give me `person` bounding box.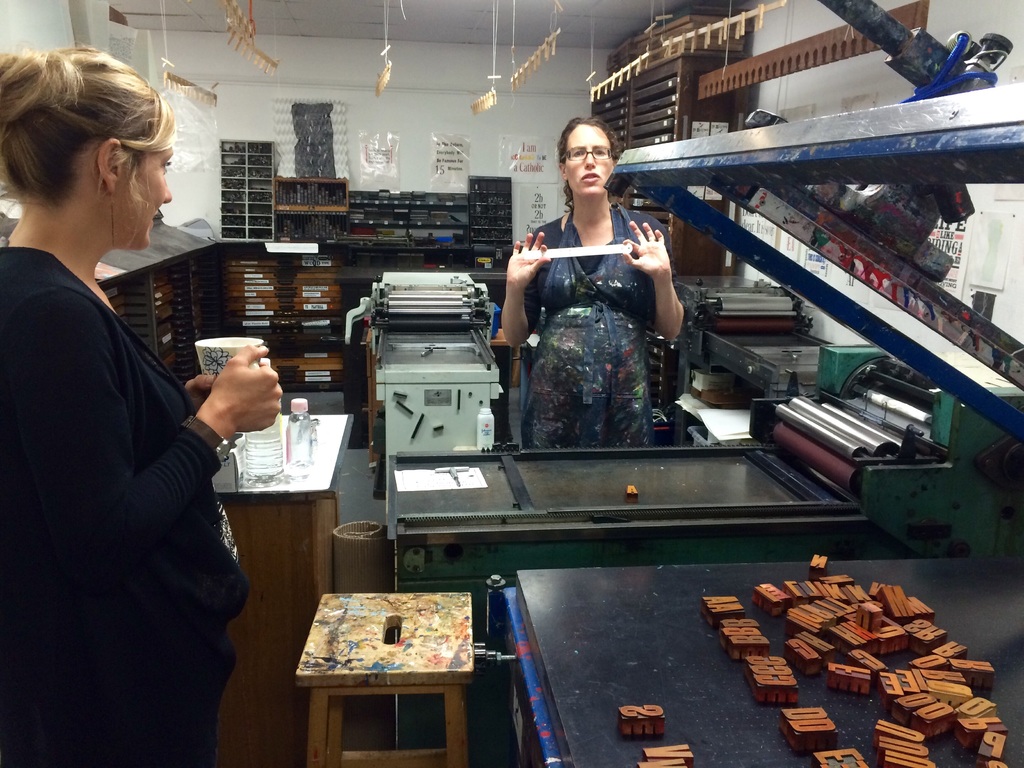
<bbox>0, 42, 281, 767</bbox>.
